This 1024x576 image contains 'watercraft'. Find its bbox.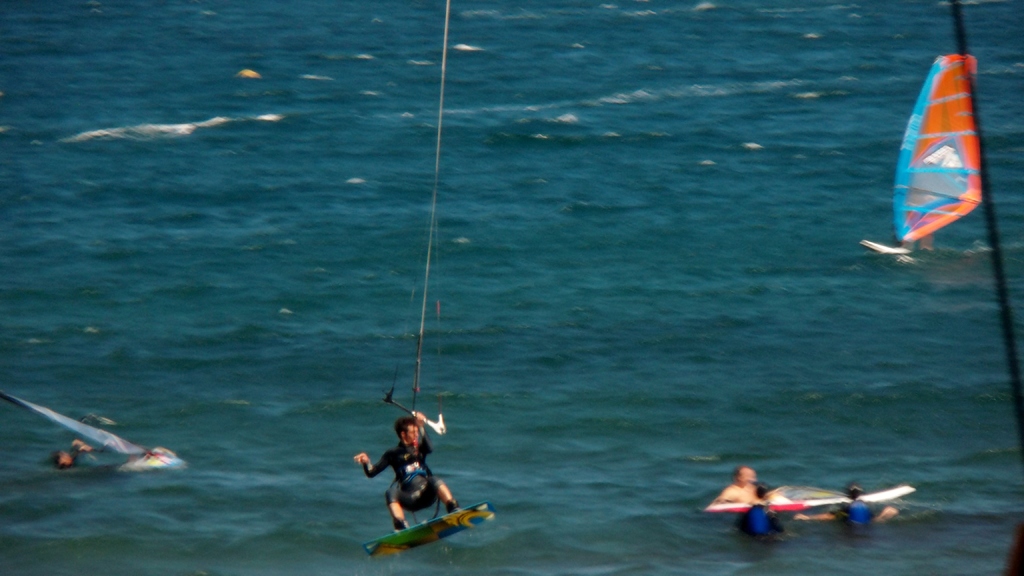
x1=691 y1=477 x2=911 y2=524.
